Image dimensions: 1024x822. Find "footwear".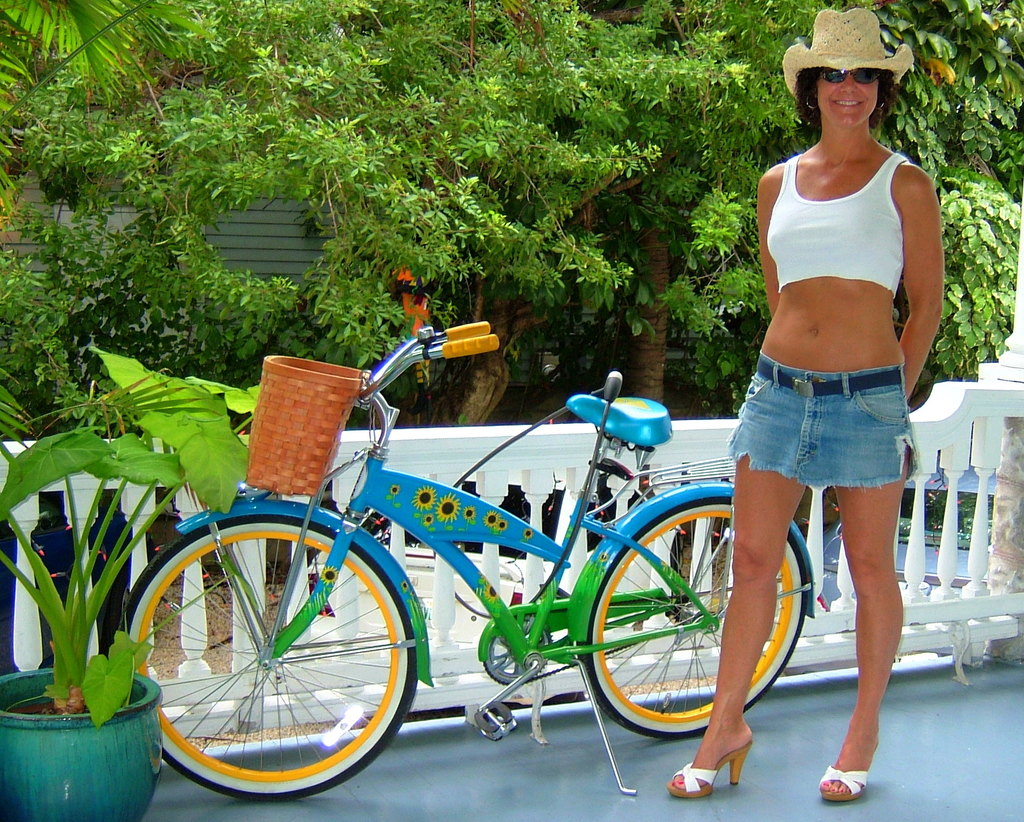
<bbox>816, 773, 872, 809</bbox>.
